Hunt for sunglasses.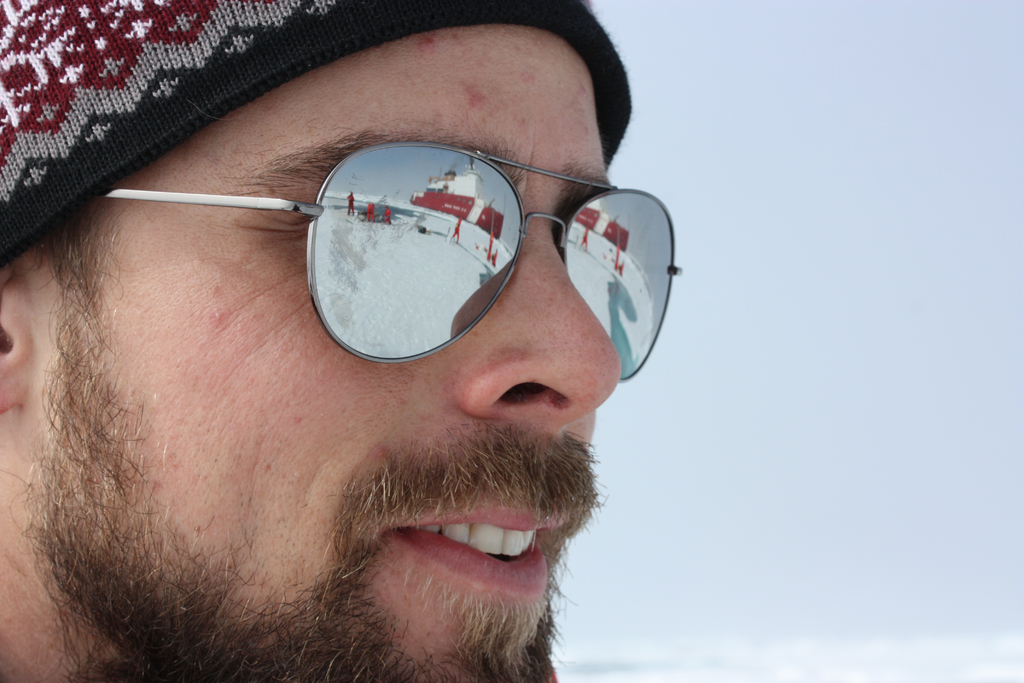
Hunted down at <bbox>96, 141, 683, 386</bbox>.
